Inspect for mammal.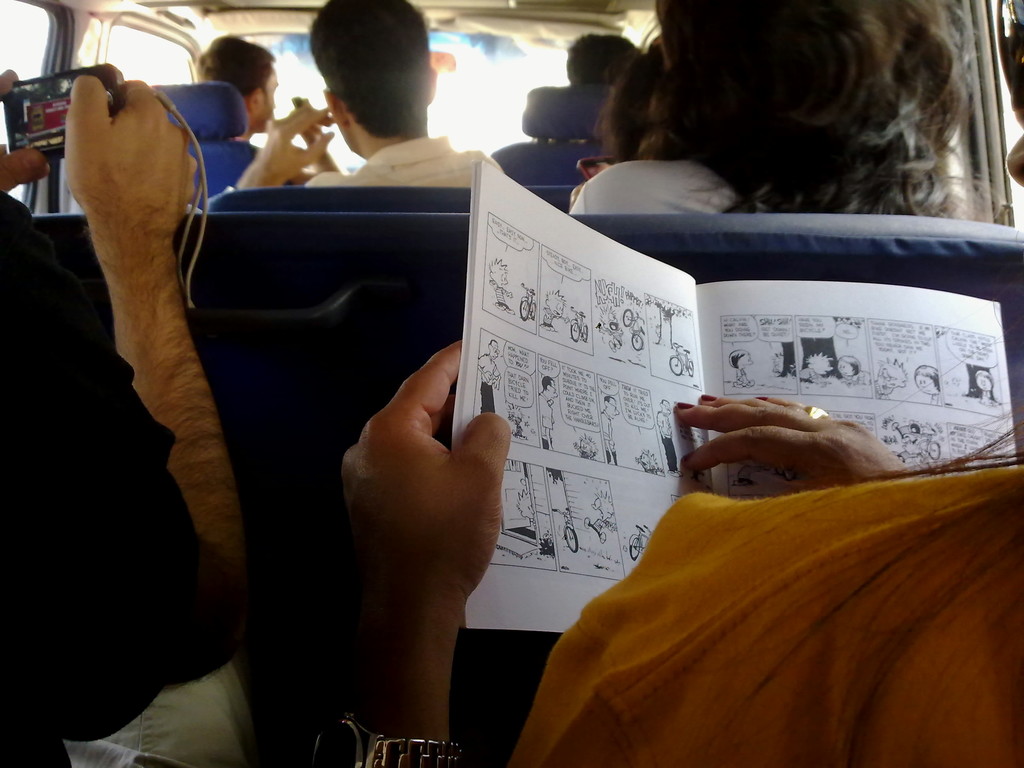
Inspection: [x1=727, y1=348, x2=753, y2=388].
